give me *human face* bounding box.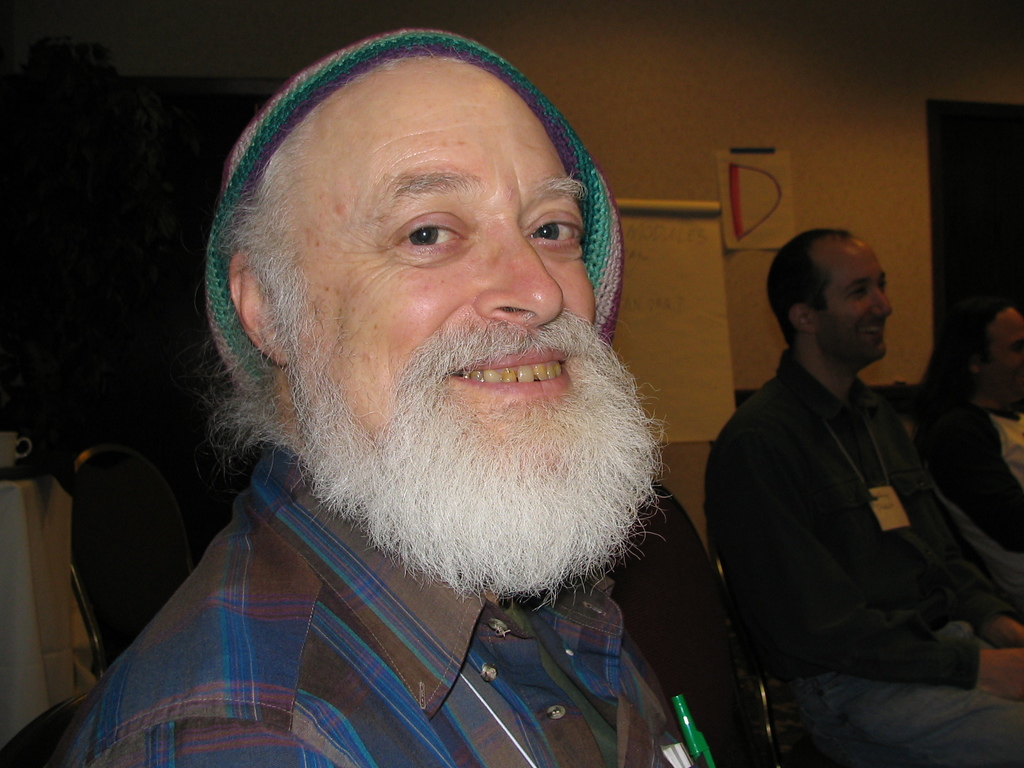
Rect(822, 236, 890, 364).
